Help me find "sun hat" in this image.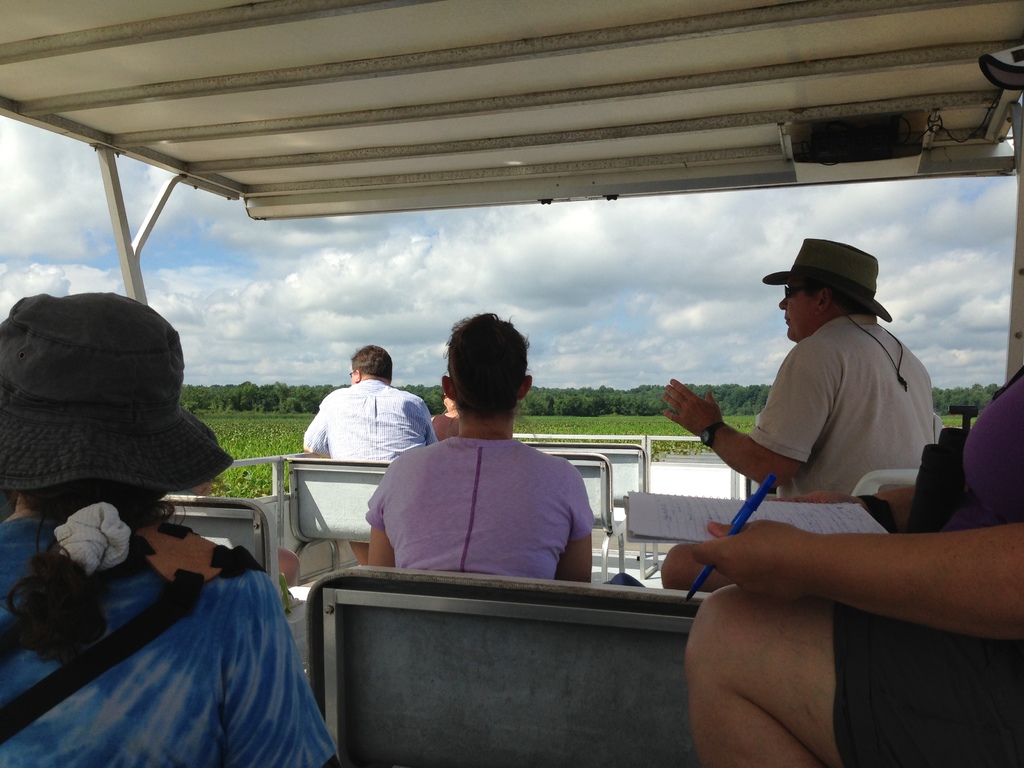
Found it: 0, 288, 234, 509.
